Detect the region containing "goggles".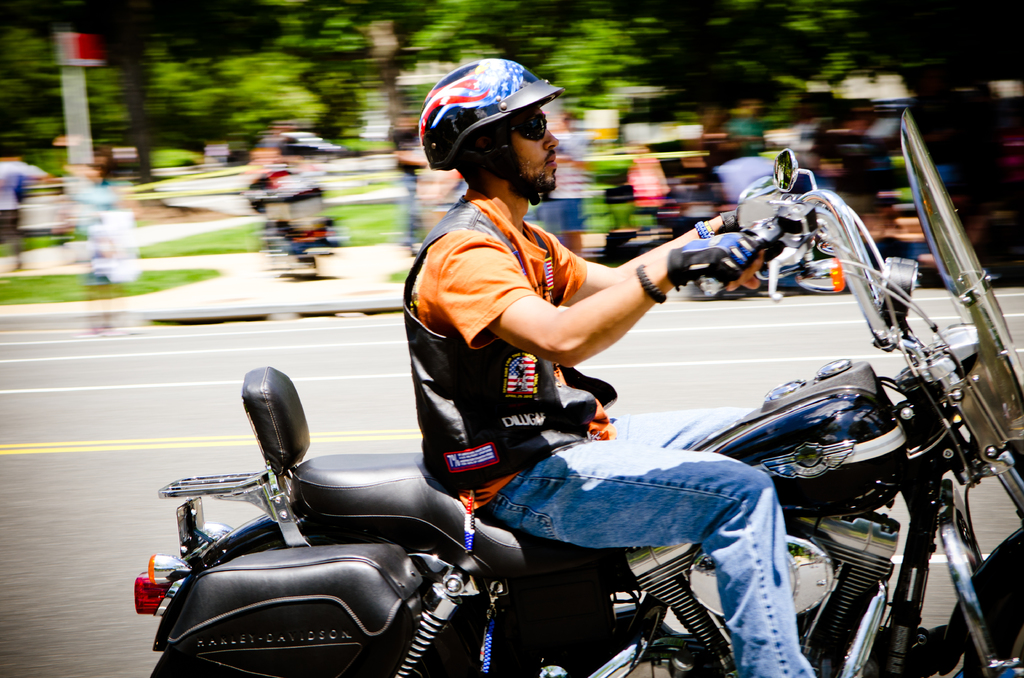
484/109/547/143.
